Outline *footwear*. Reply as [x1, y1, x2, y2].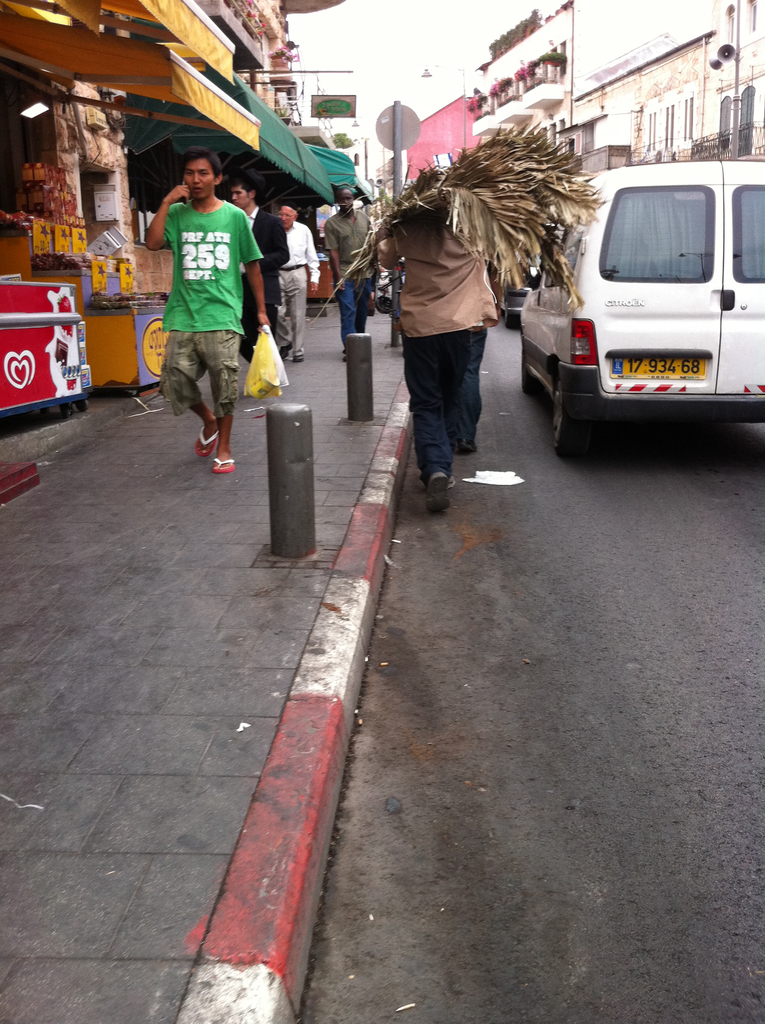
[291, 344, 302, 359].
